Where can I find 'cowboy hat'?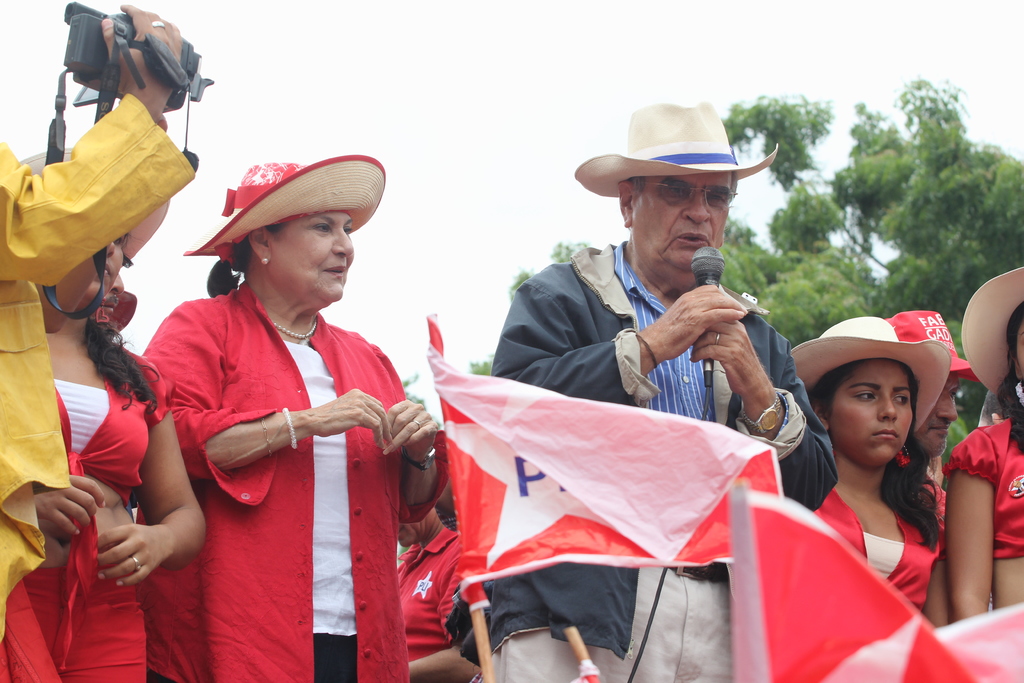
You can find it at [803, 295, 963, 463].
